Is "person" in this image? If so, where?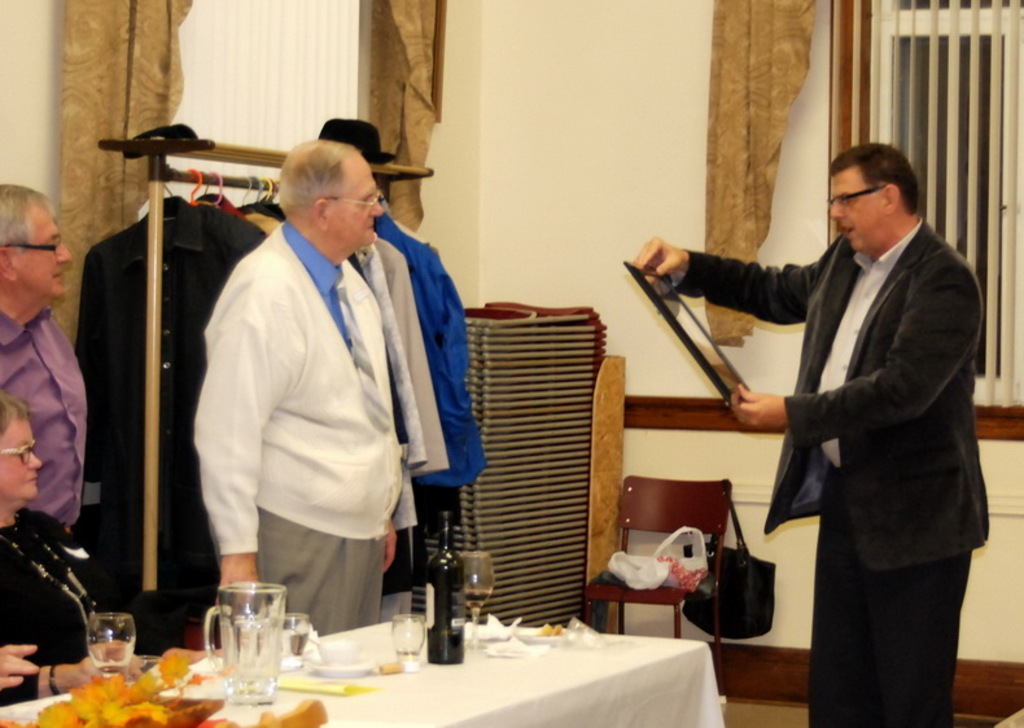
Yes, at locate(0, 643, 143, 706).
